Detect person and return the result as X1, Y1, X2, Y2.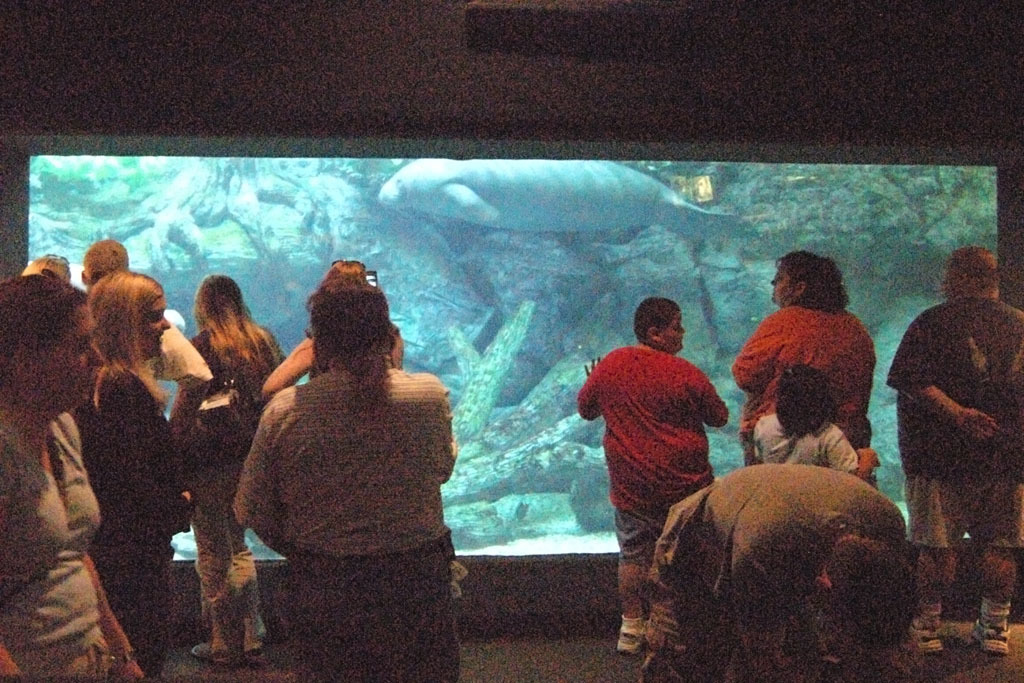
72, 237, 215, 447.
